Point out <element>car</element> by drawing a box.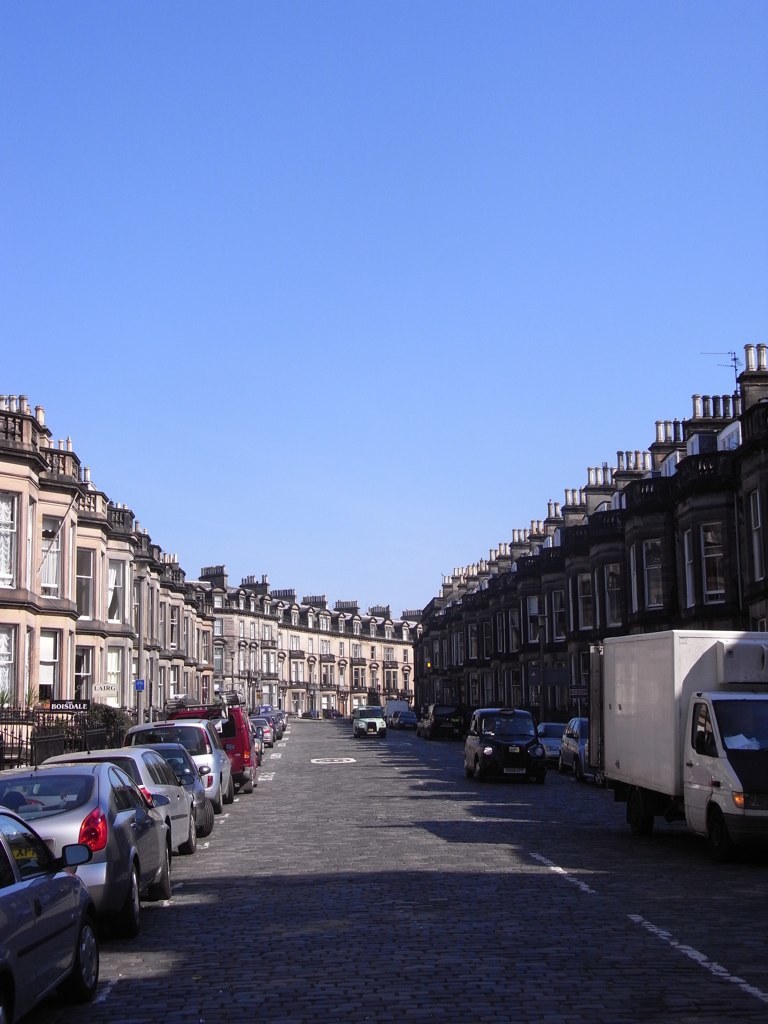
(357,705,386,737).
